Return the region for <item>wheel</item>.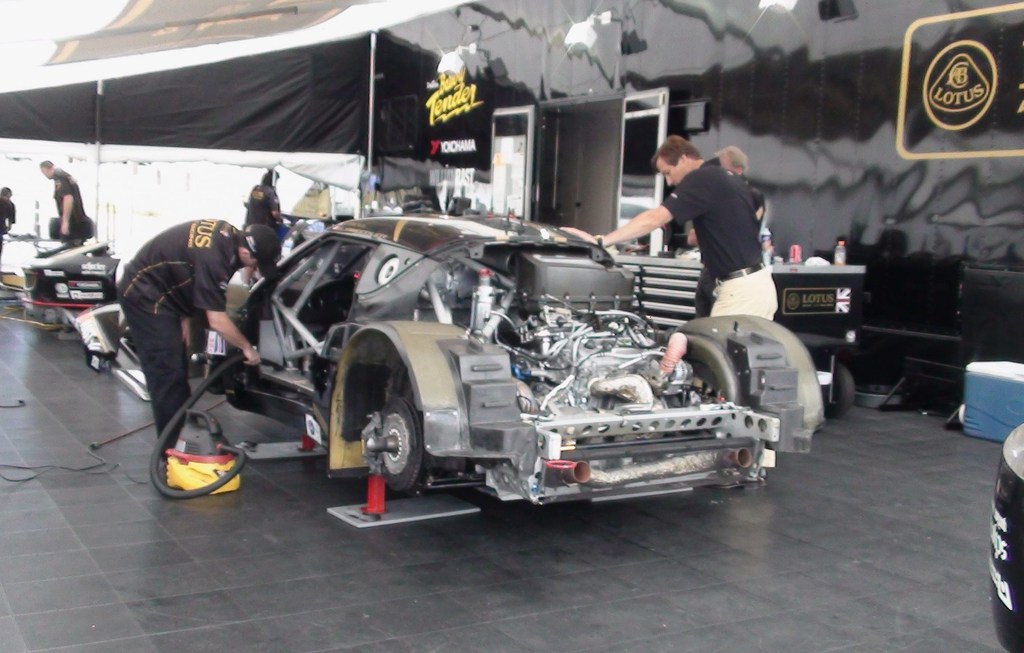
region(816, 357, 862, 421).
